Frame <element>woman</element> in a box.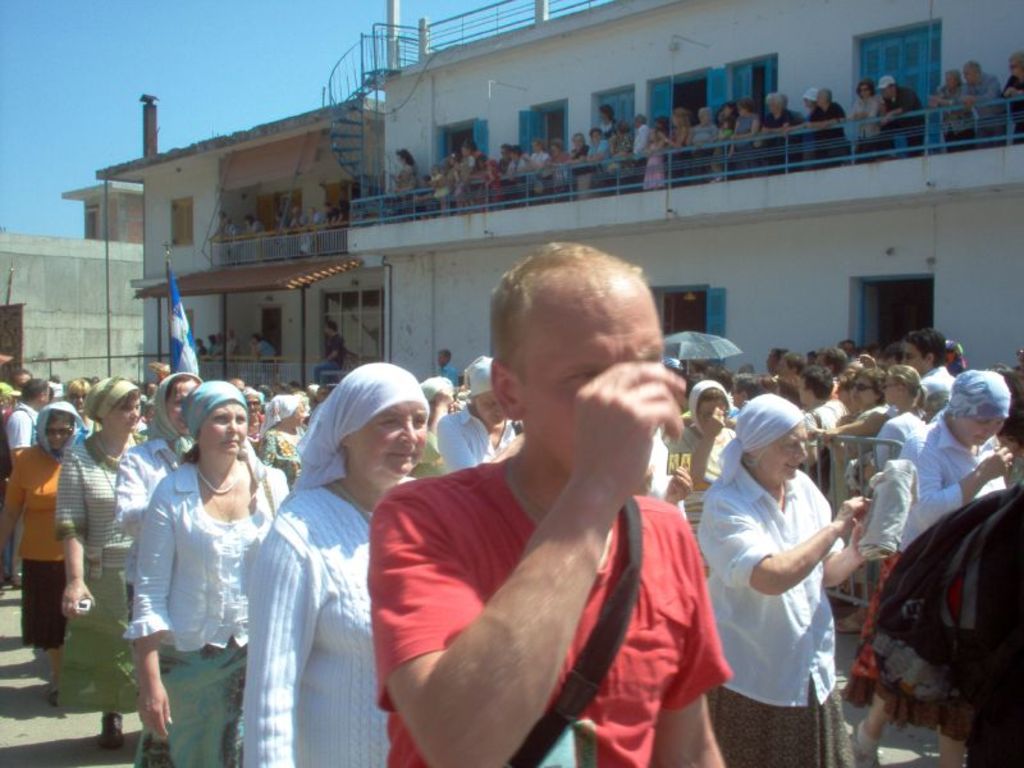
bbox(248, 358, 434, 767).
